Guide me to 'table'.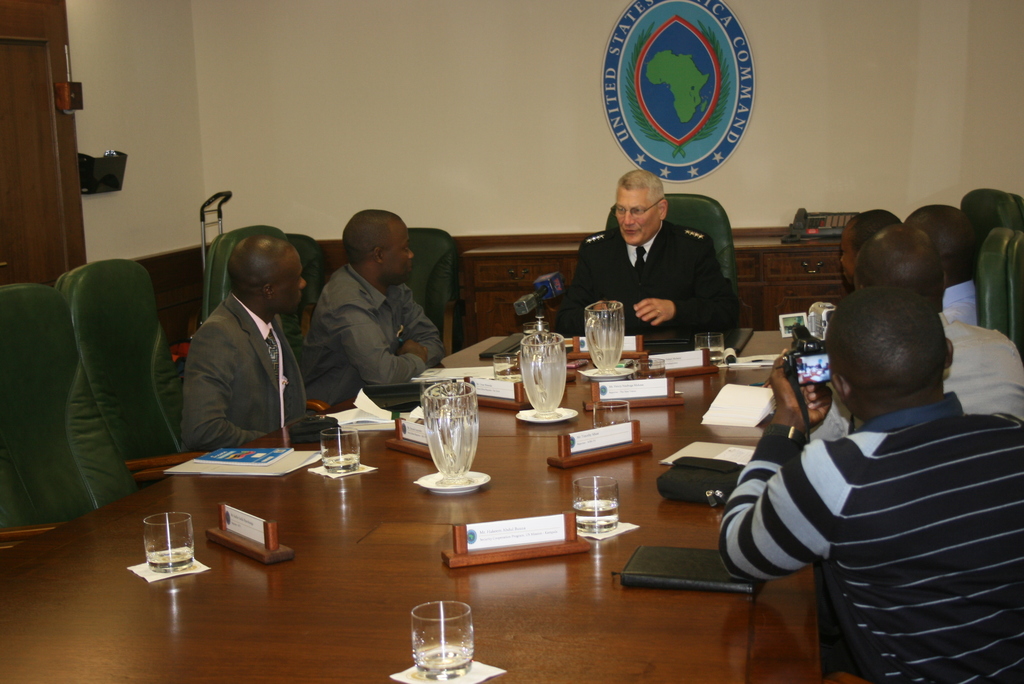
Guidance: (x1=0, y1=316, x2=855, y2=683).
